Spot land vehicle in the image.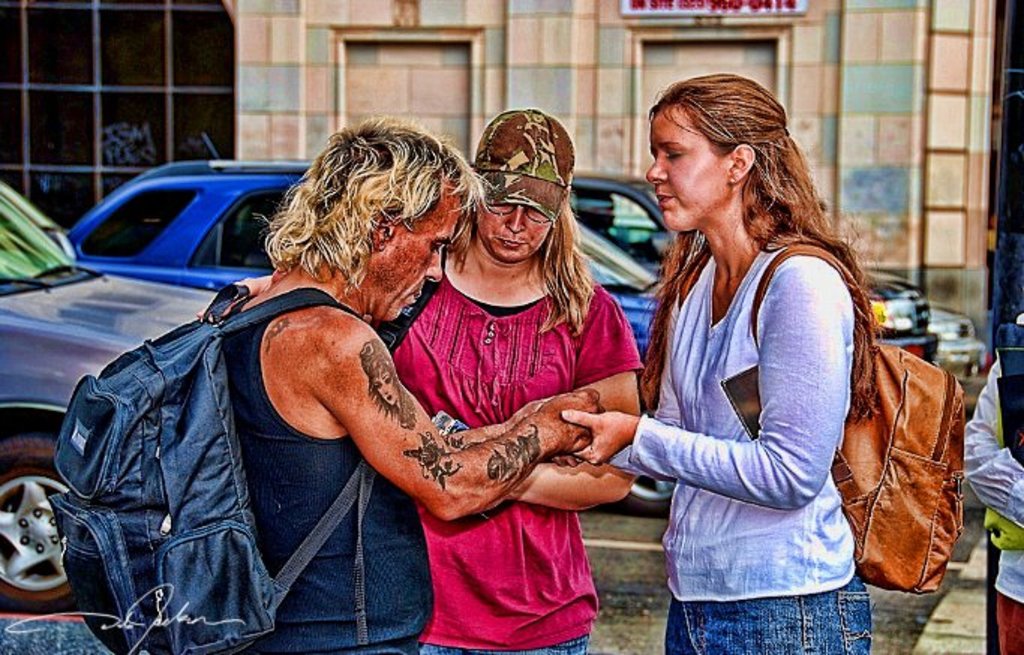
land vehicle found at {"left": 927, "top": 303, "right": 991, "bottom": 381}.
